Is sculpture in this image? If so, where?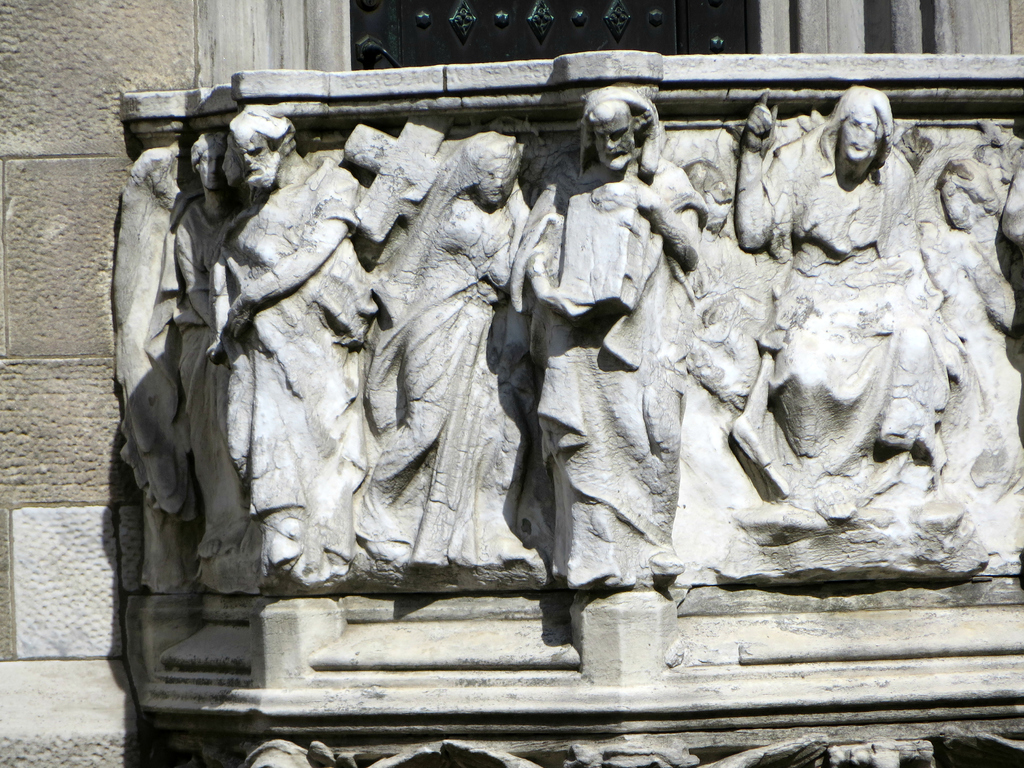
Yes, at detection(115, 137, 200, 611).
